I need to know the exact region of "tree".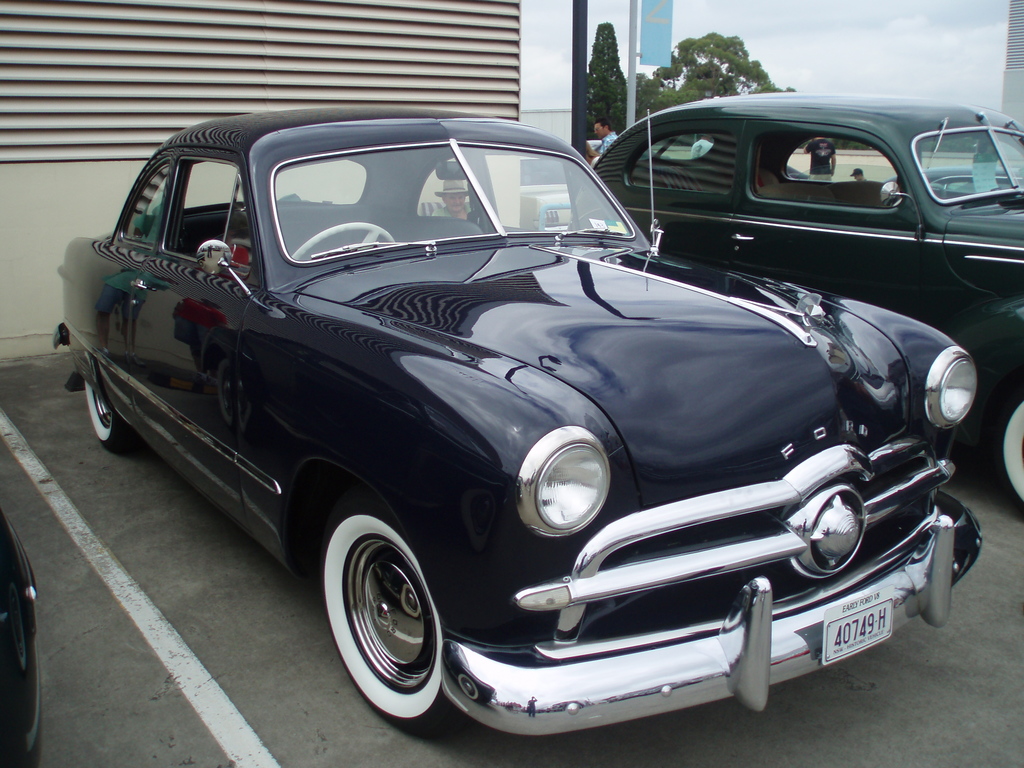
Region: (636, 26, 799, 133).
